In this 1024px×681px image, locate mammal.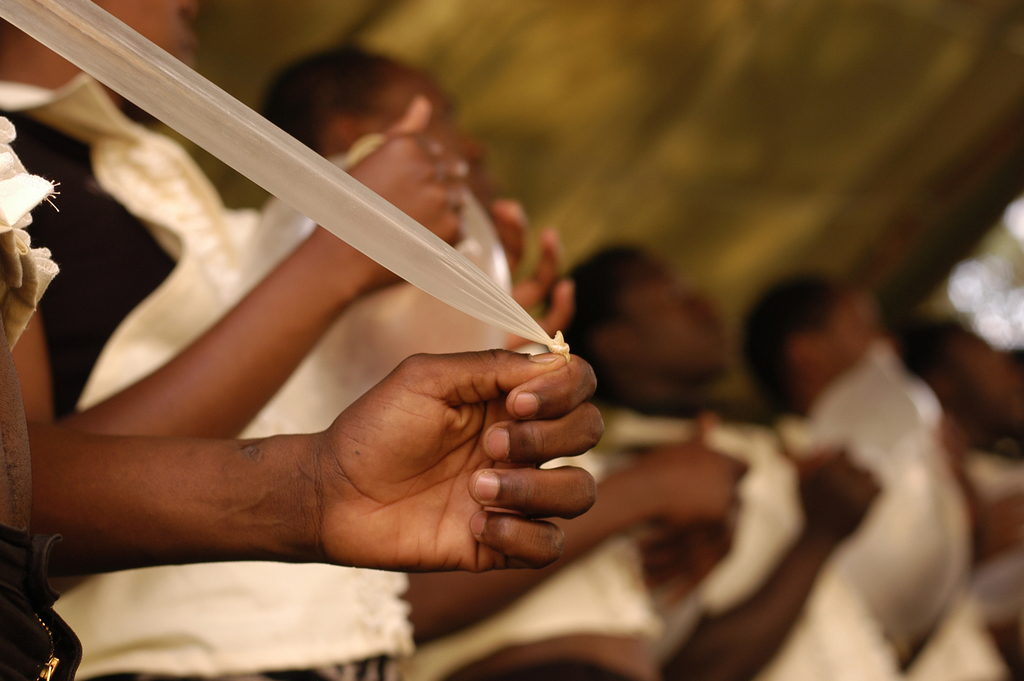
Bounding box: 0:0:464:679.
